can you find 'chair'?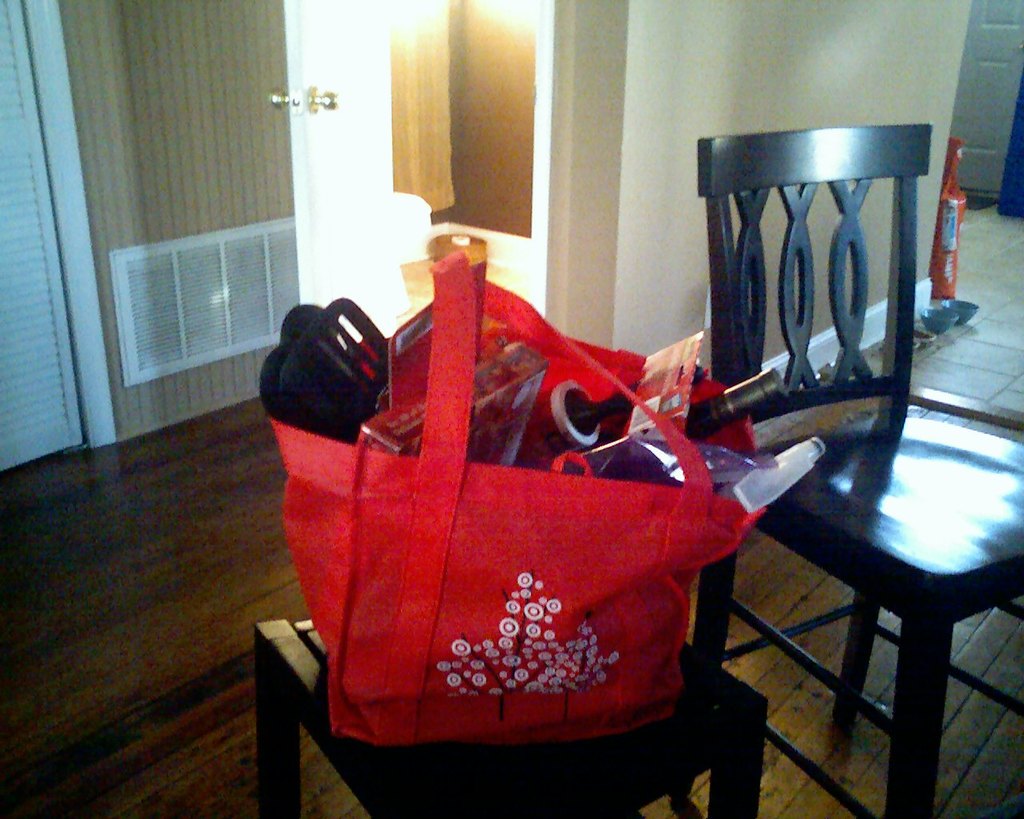
Yes, bounding box: {"x1": 693, "y1": 70, "x2": 993, "y2": 784}.
